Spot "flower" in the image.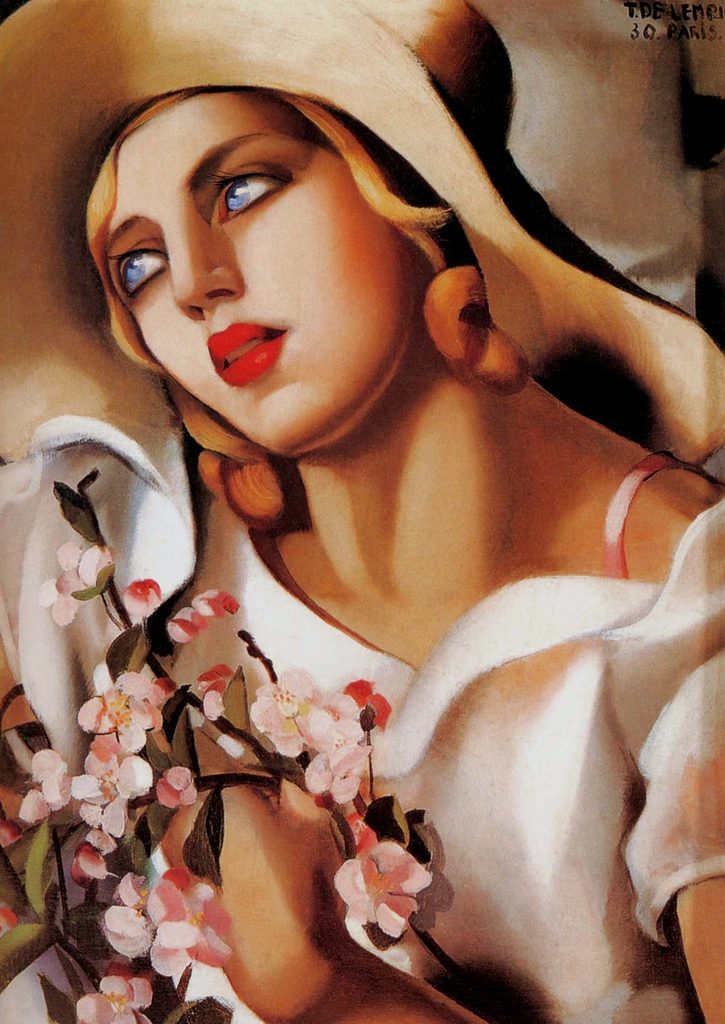
"flower" found at 251,669,363,805.
